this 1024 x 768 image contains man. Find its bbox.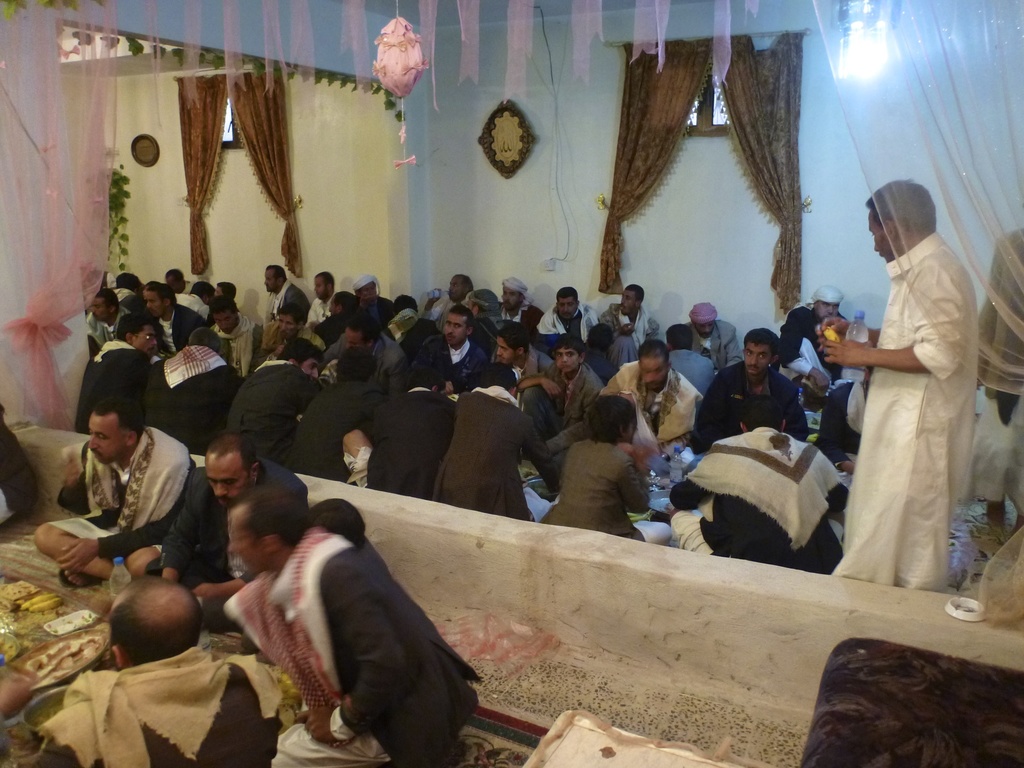
detection(810, 172, 982, 585).
